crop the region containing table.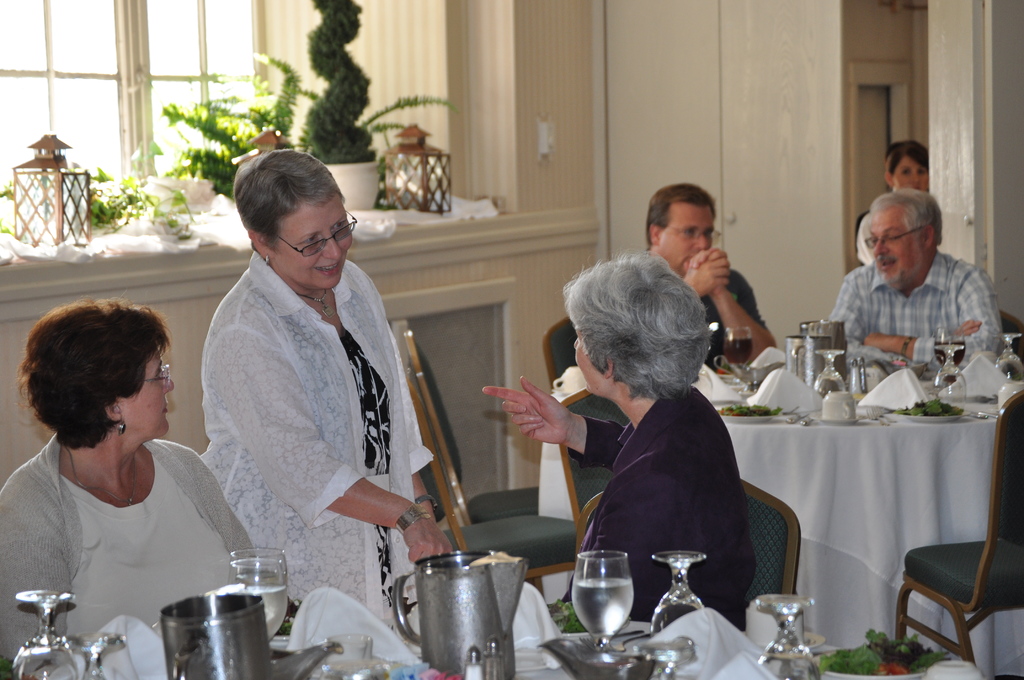
Crop region: box=[720, 354, 1008, 664].
